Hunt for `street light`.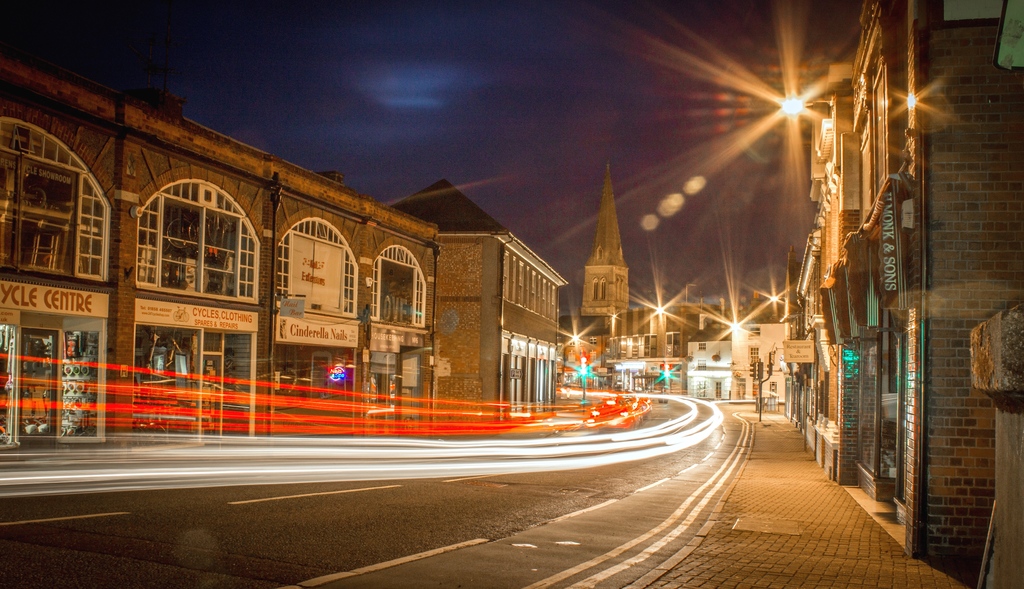
Hunted down at <box>571,358,598,411</box>.
